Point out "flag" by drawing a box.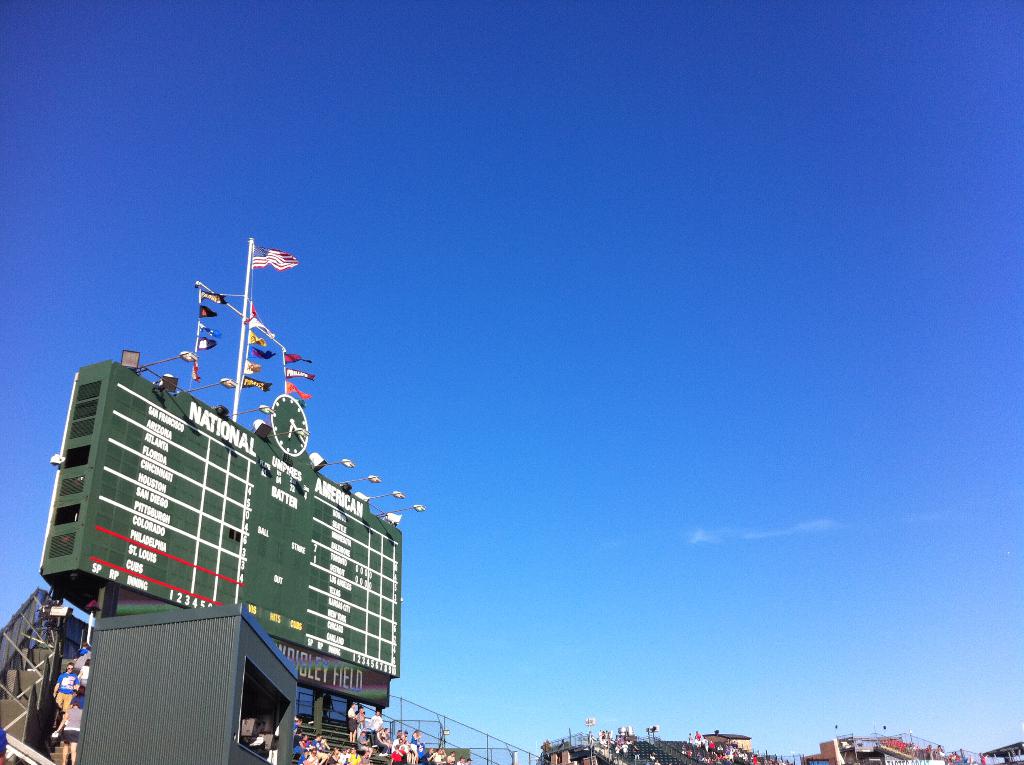
281,387,314,398.
